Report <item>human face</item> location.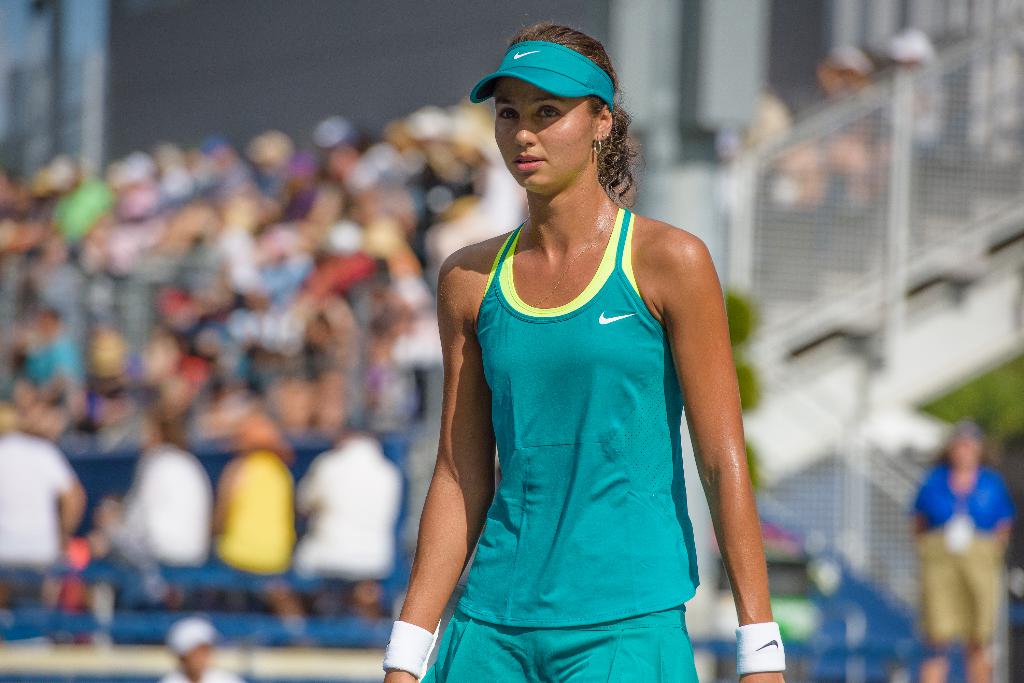
Report: x1=493, y1=74, x2=586, y2=191.
